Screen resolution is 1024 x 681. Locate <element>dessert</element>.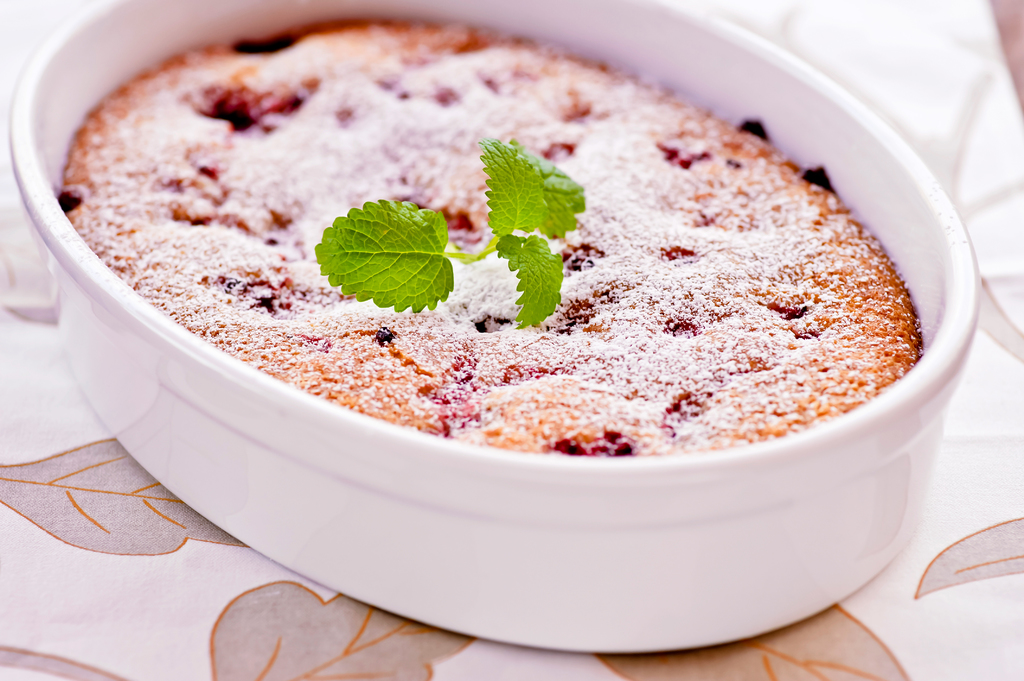
74:33:888:640.
